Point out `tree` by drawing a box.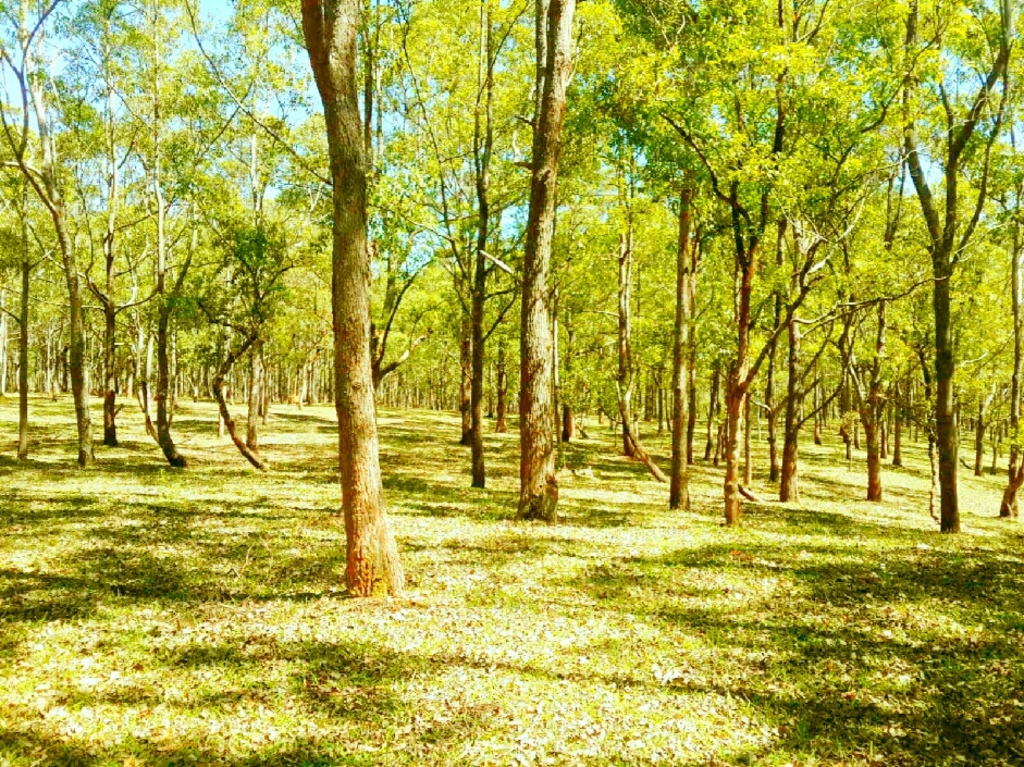
[0, 0, 132, 465].
